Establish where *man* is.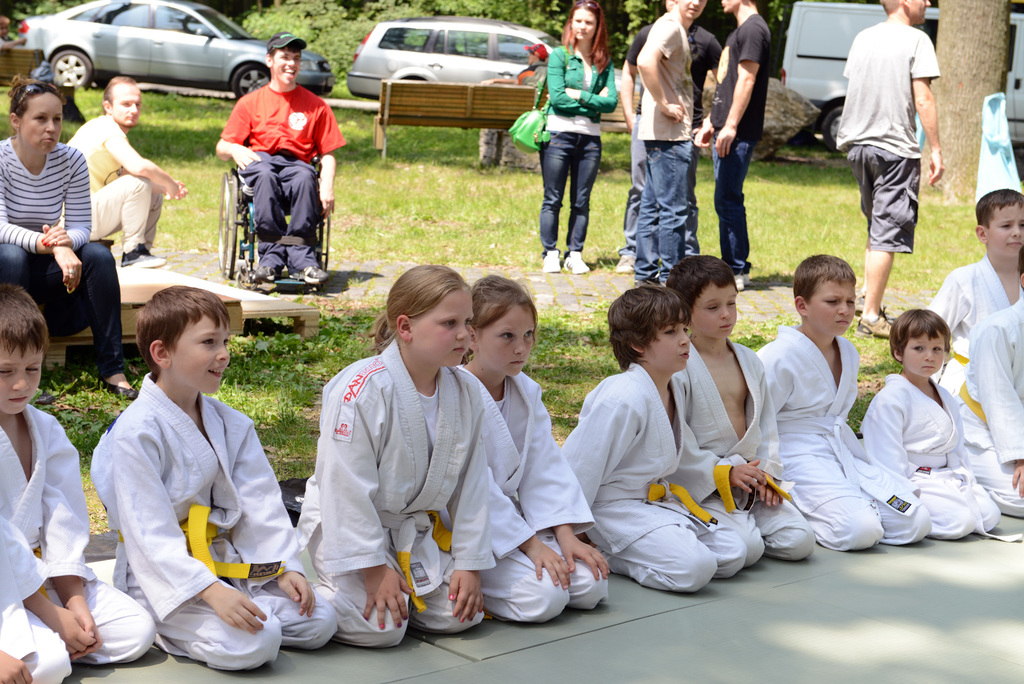
Established at (x1=695, y1=0, x2=771, y2=293).
